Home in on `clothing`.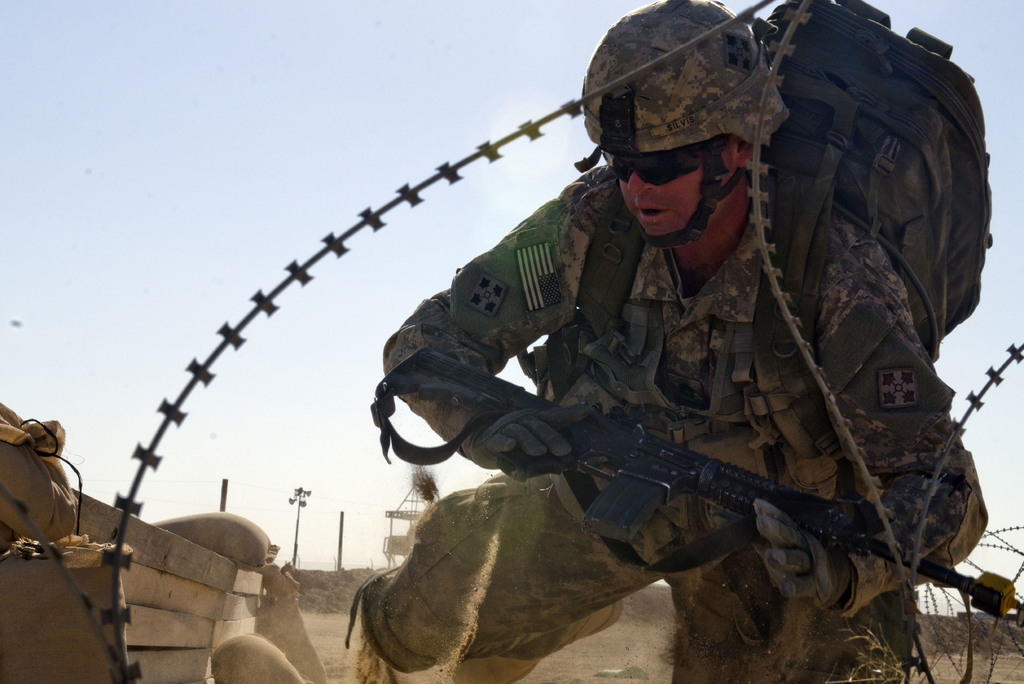
Homed in at <bbox>340, 156, 990, 683</bbox>.
